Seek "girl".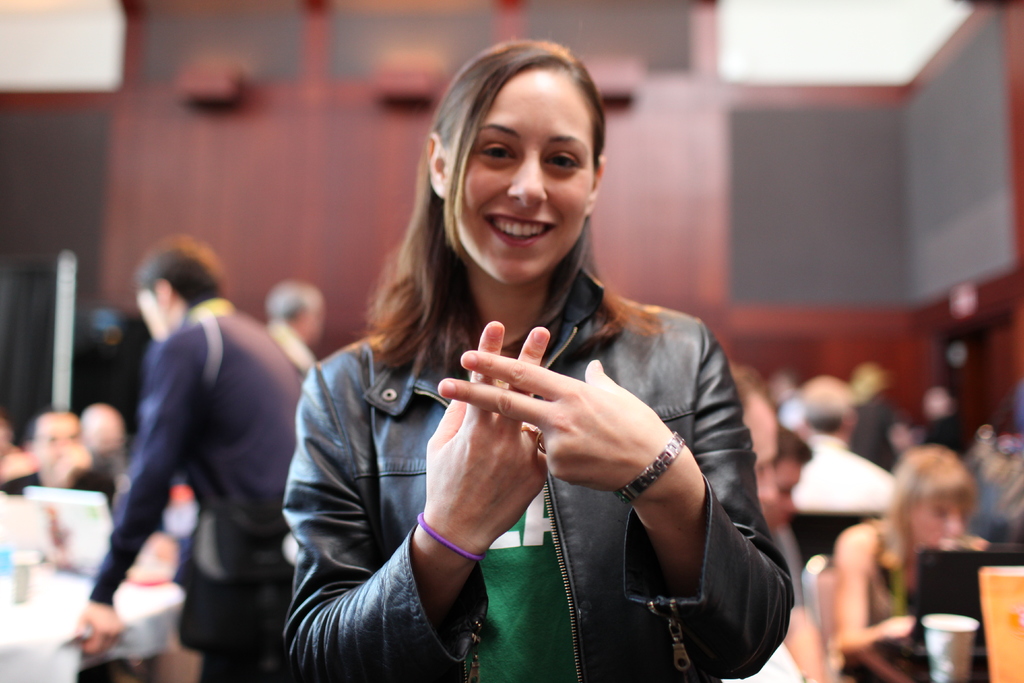
pyautogui.locateOnScreen(282, 39, 794, 682).
